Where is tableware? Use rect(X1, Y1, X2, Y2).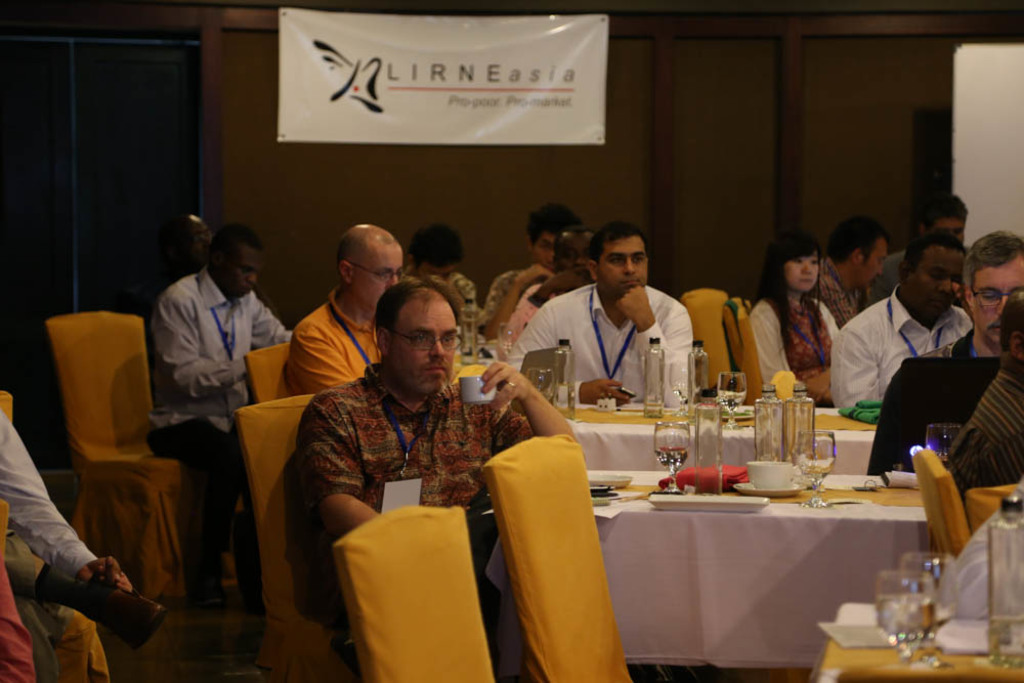
rect(734, 480, 815, 499).
